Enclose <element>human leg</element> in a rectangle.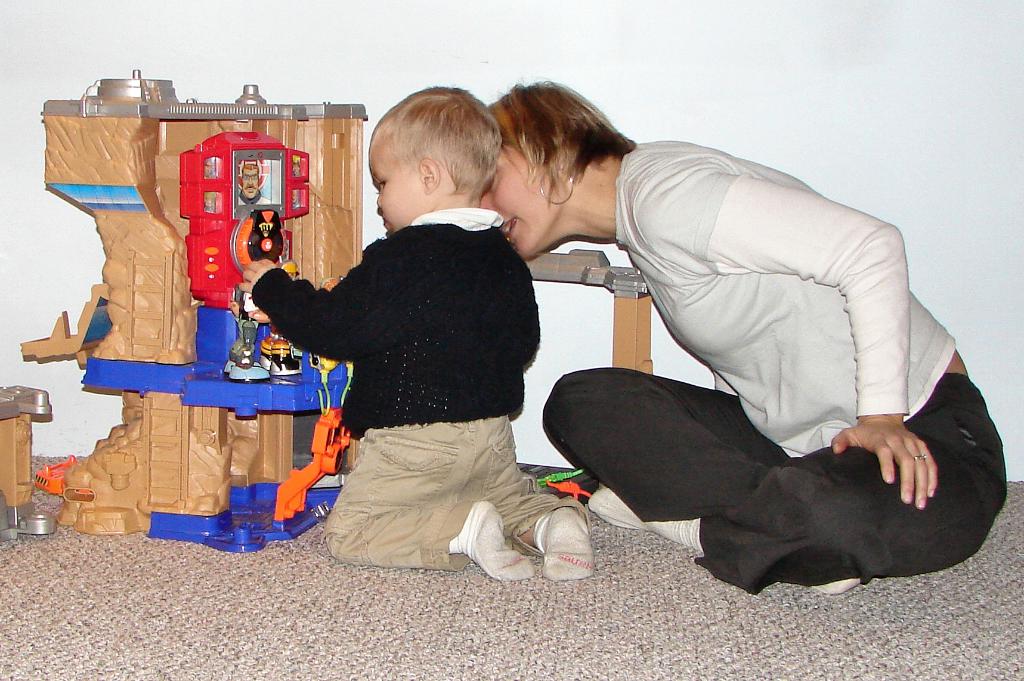
left=540, top=366, right=870, bottom=593.
